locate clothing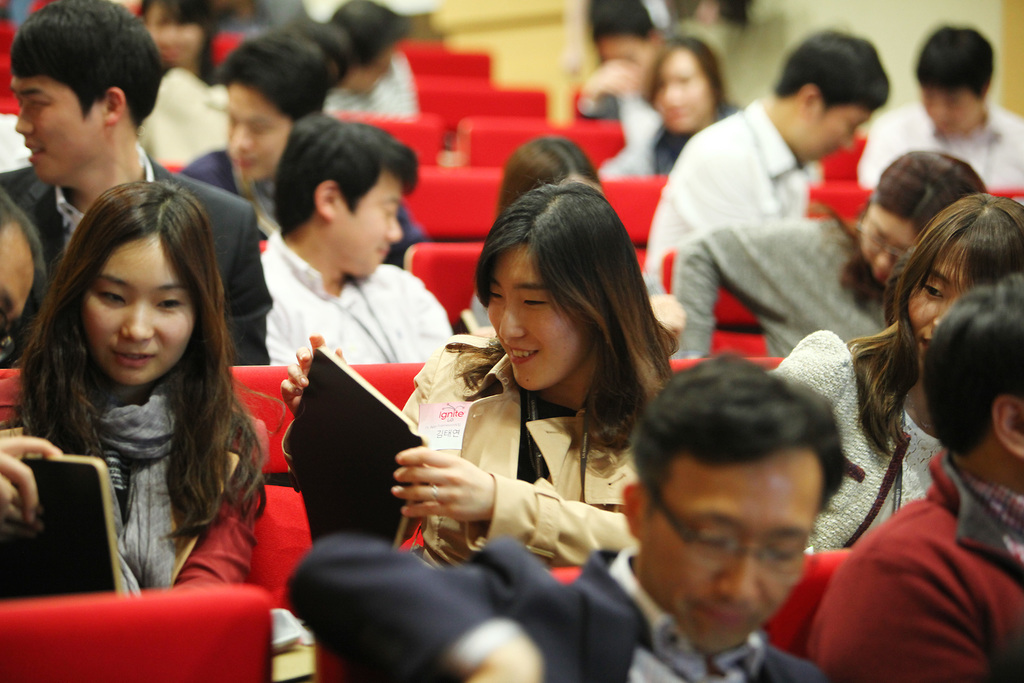
bbox=(854, 100, 1023, 193)
